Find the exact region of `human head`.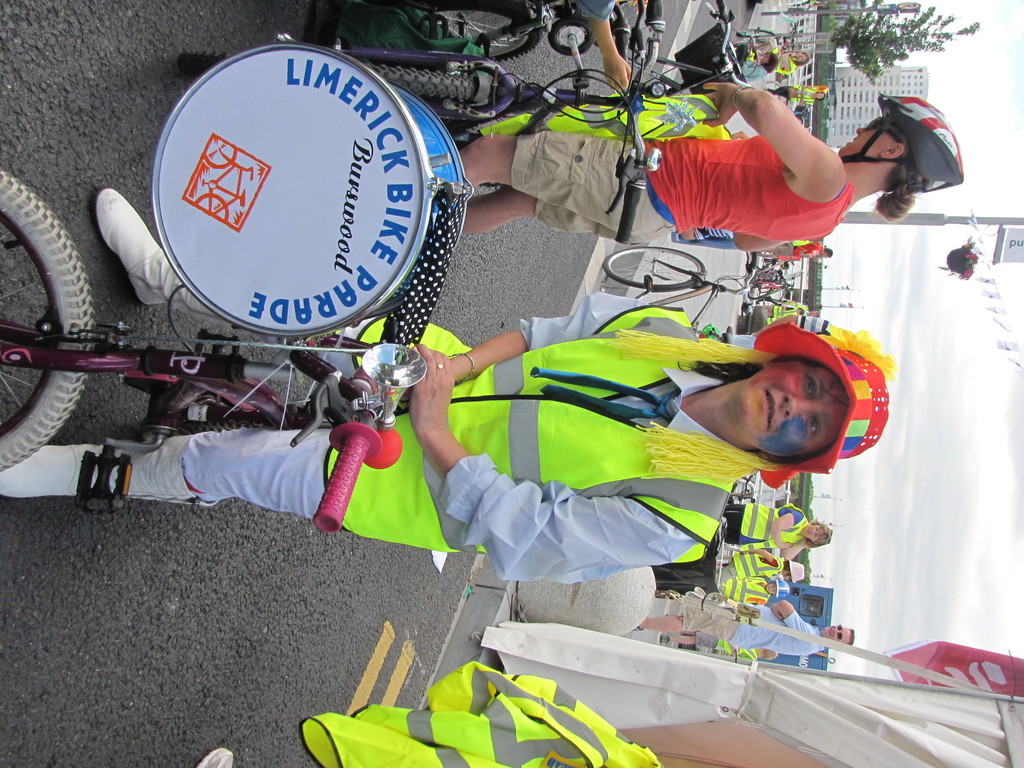
Exact region: 840/114/905/157.
